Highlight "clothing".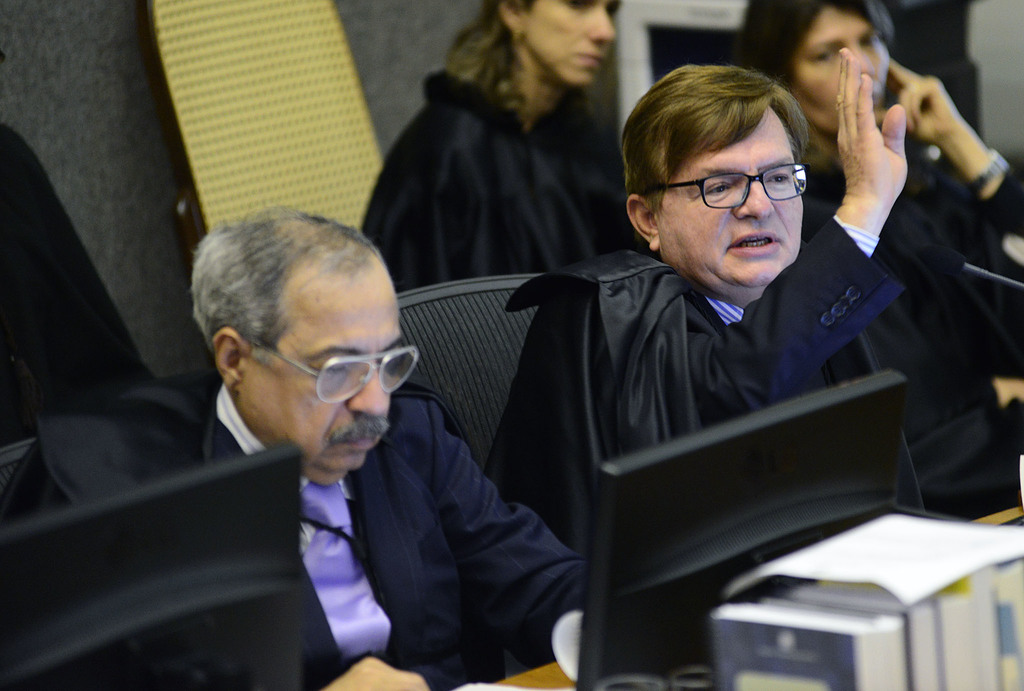
Highlighted region: <region>347, 67, 630, 275</region>.
